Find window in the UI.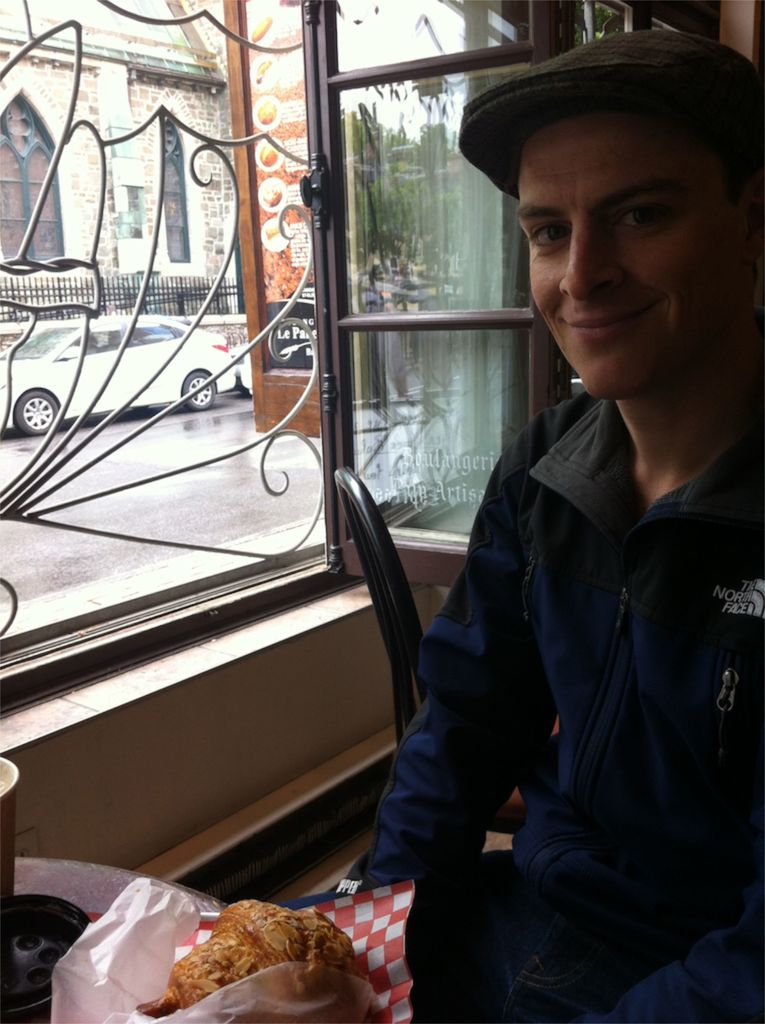
UI element at [x1=0, y1=0, x2=336, y2=721].
